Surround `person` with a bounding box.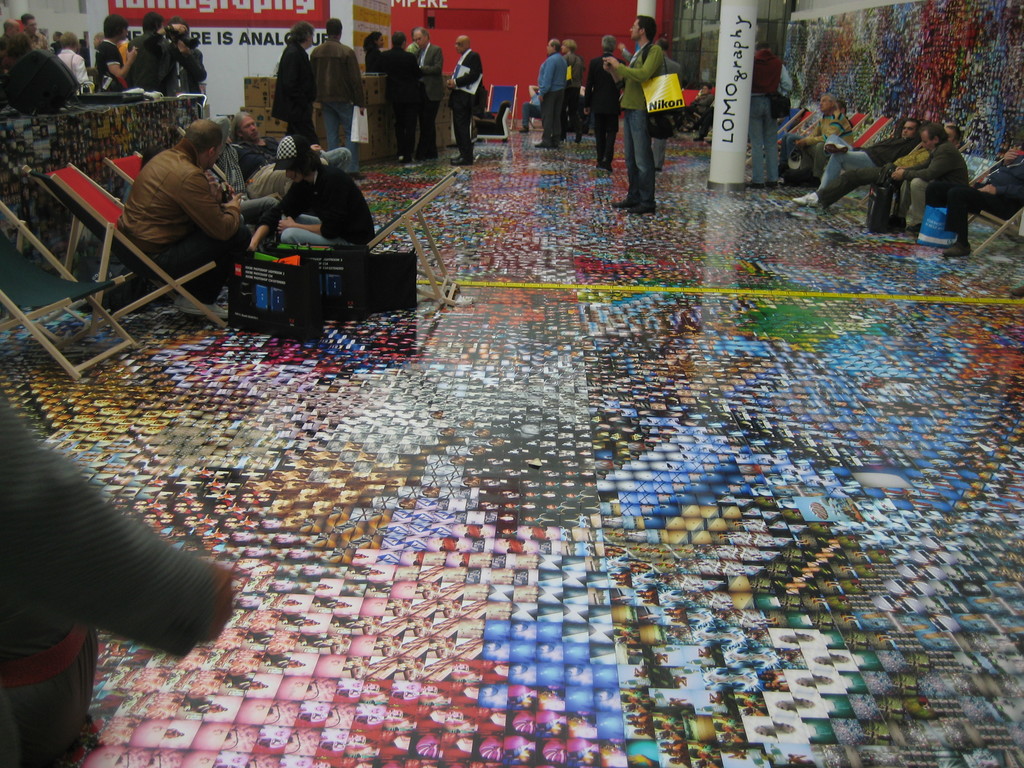
<bbox>374, 24, 424, 156</bbox>.
